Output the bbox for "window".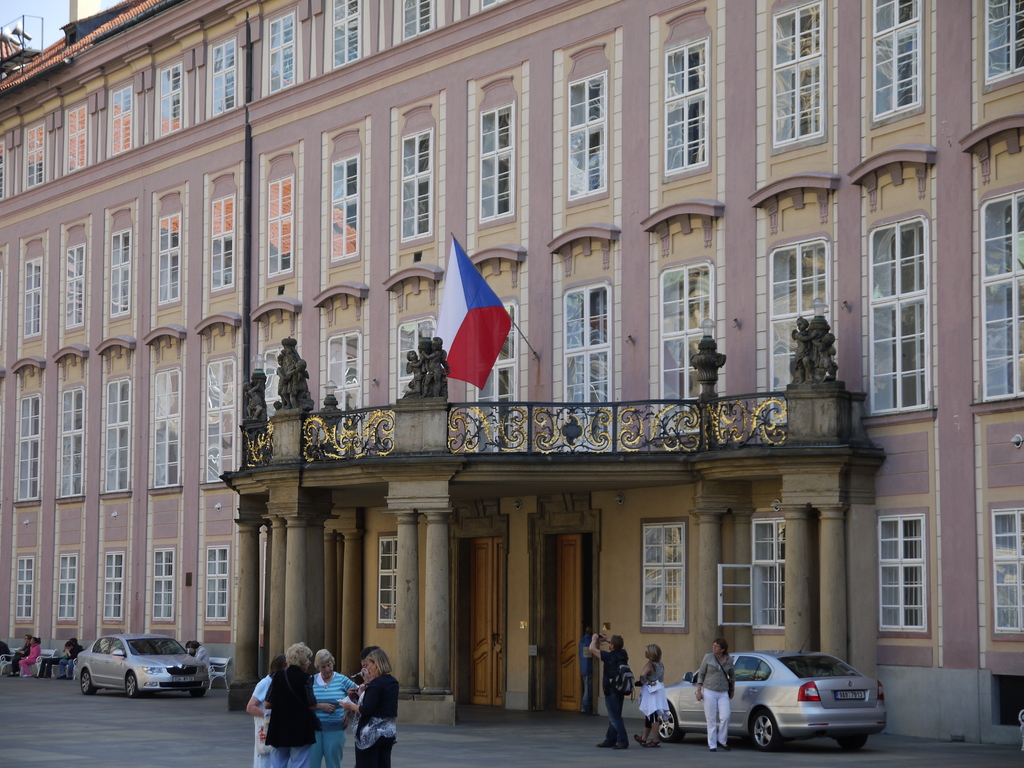
(left=979, top=188, right=1023, bottom=403).
